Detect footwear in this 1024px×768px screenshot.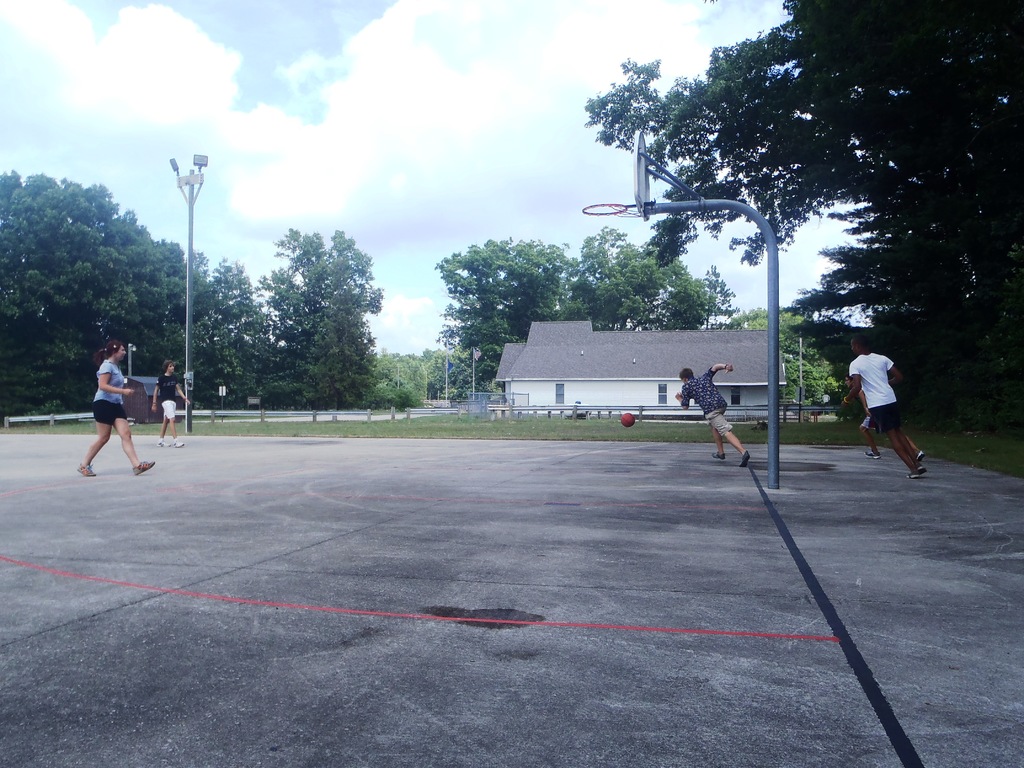
Detection: [x1=131, y1=462, x2=152, y2=476].
